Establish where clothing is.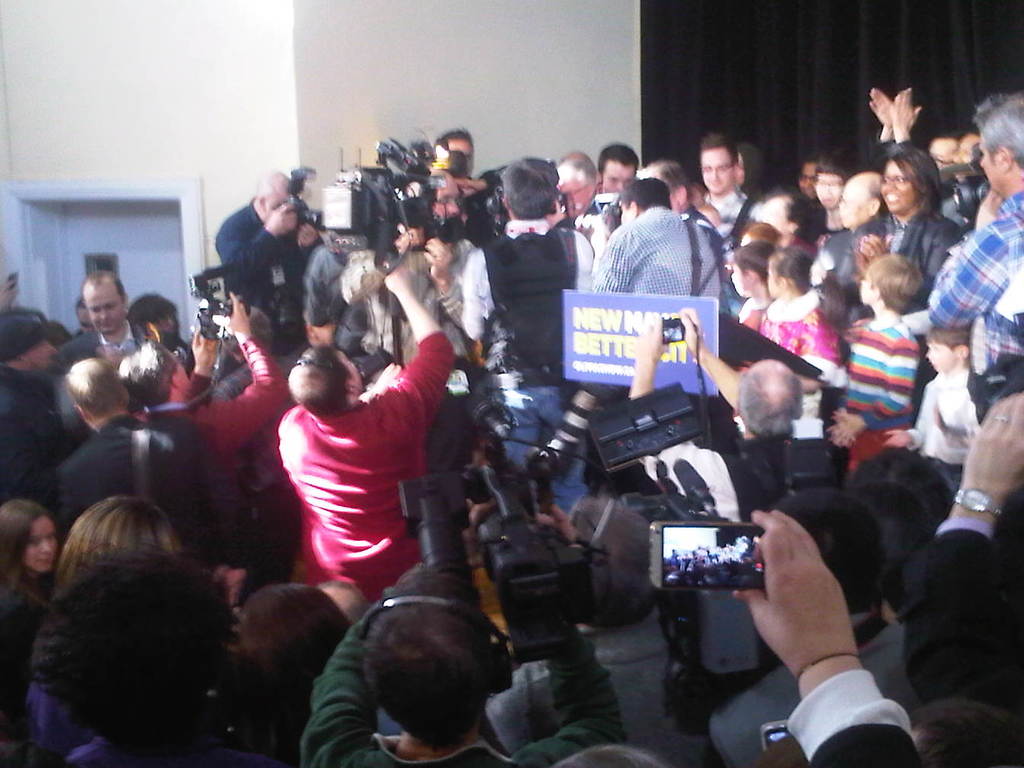
Established at box=[872, 203, 966, 283].
